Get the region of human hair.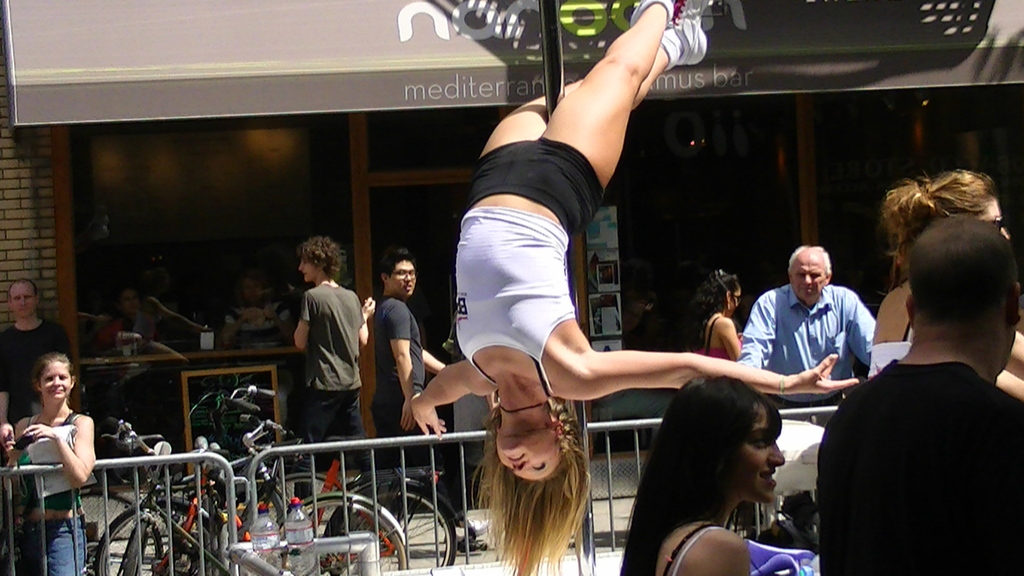
468, 406, 590, 575.
